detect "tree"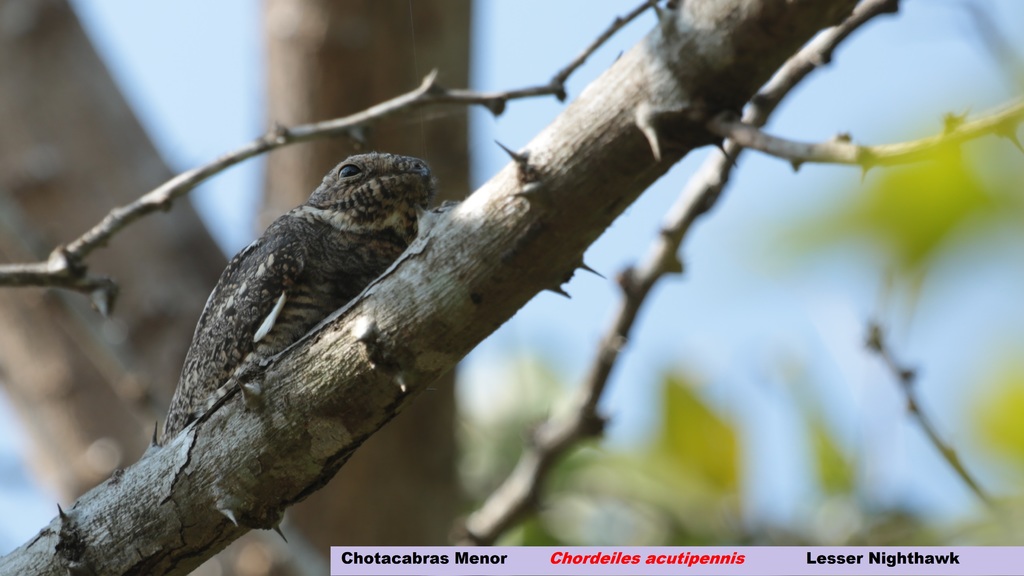
bbox(0, 0, 905, 575)
